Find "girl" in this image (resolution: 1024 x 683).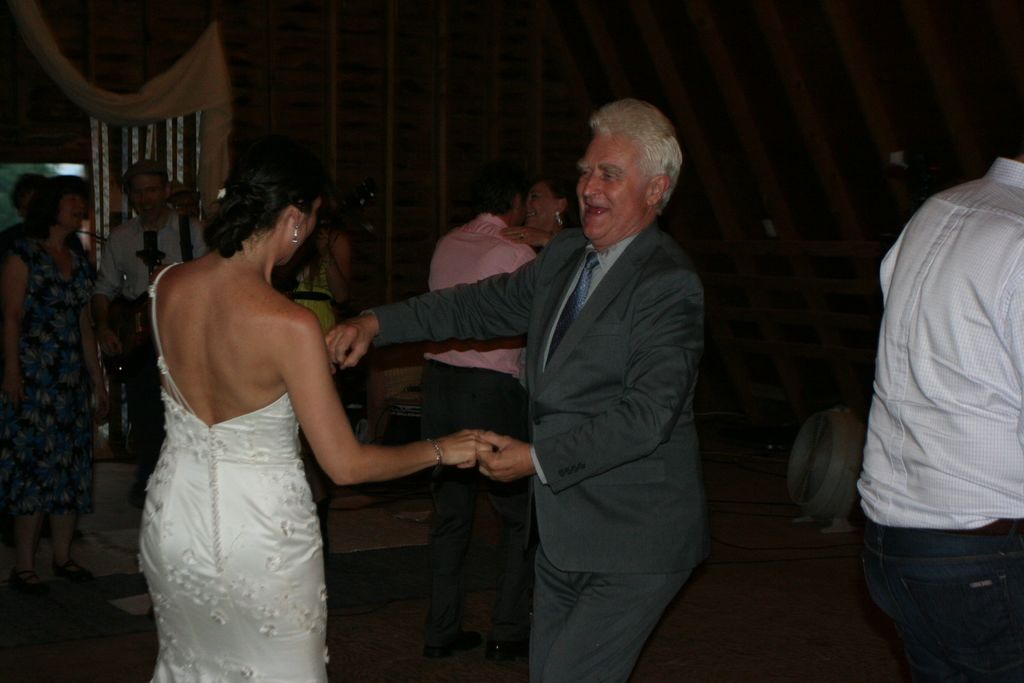
BBox(507, 168, 574, 288).
